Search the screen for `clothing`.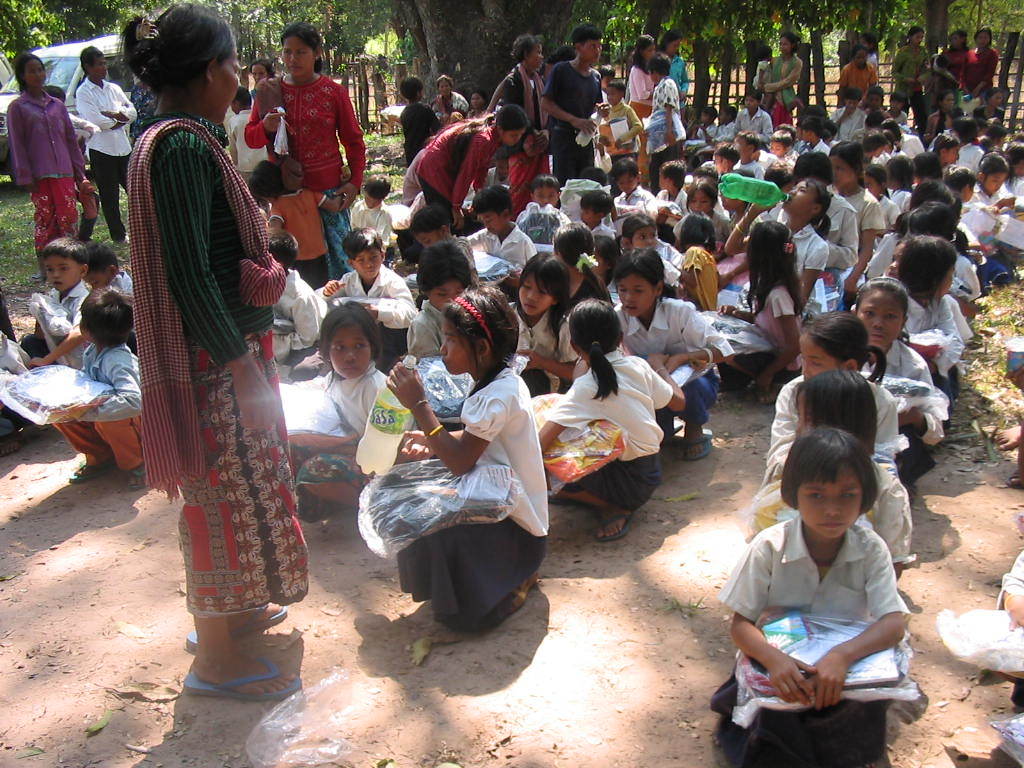
Found at [567, 272, 618, 305].
